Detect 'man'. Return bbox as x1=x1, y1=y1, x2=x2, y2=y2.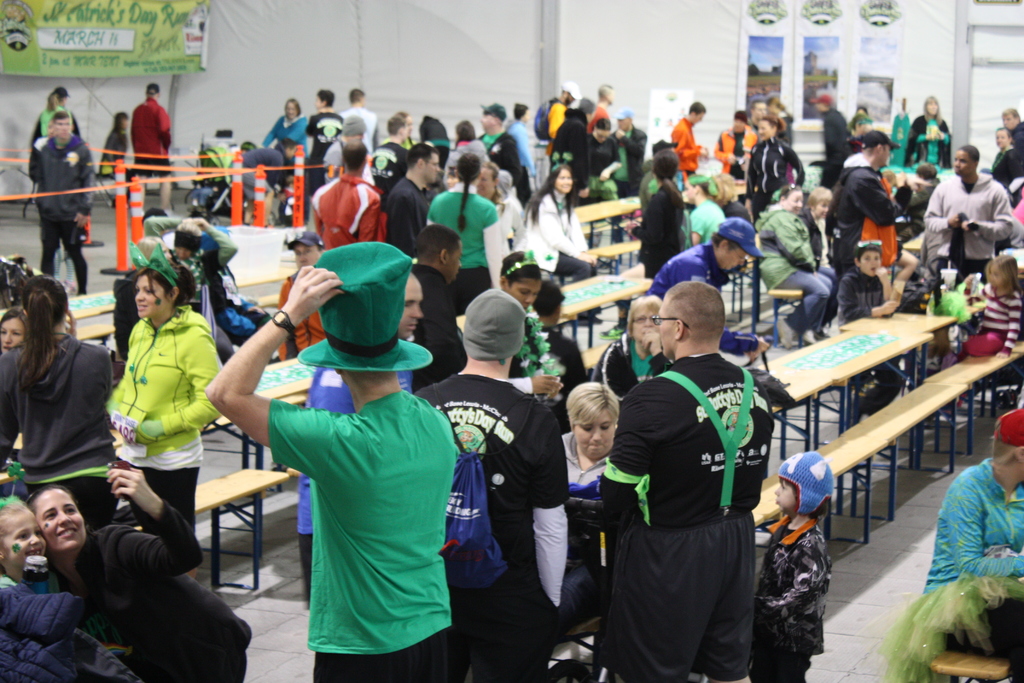
x1=305, y1=138, x2=389, y2=252.
